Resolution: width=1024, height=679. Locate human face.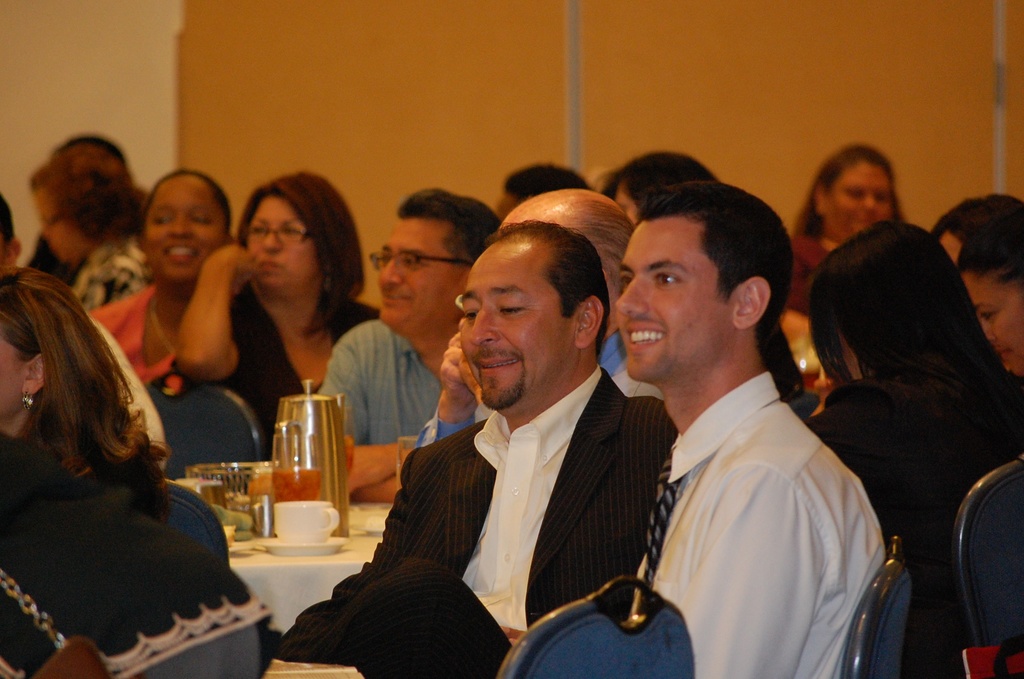
crop(0, 336, 20, 413).
